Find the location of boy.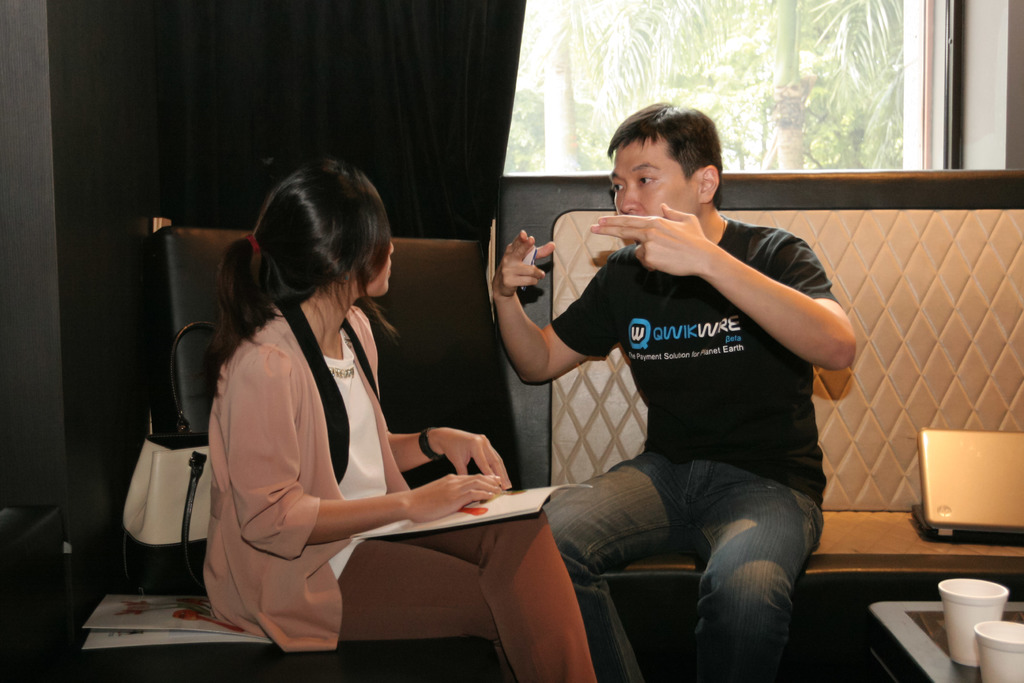
Location: [left=362, top=110, right=780, bottom=661].
